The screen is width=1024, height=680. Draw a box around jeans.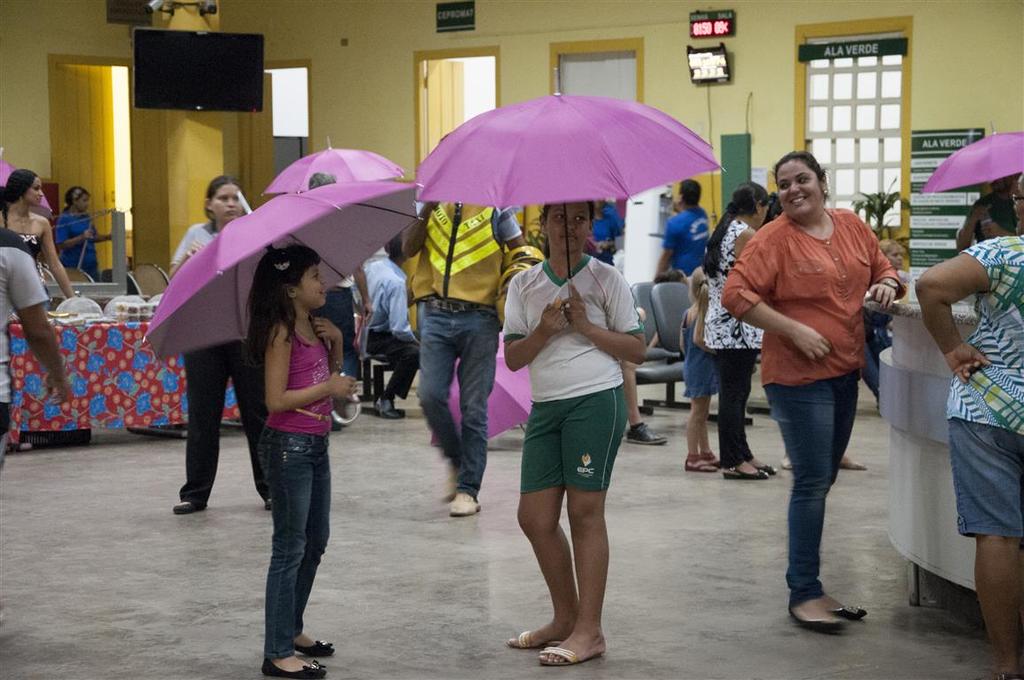
701, 354, 771, 458.
